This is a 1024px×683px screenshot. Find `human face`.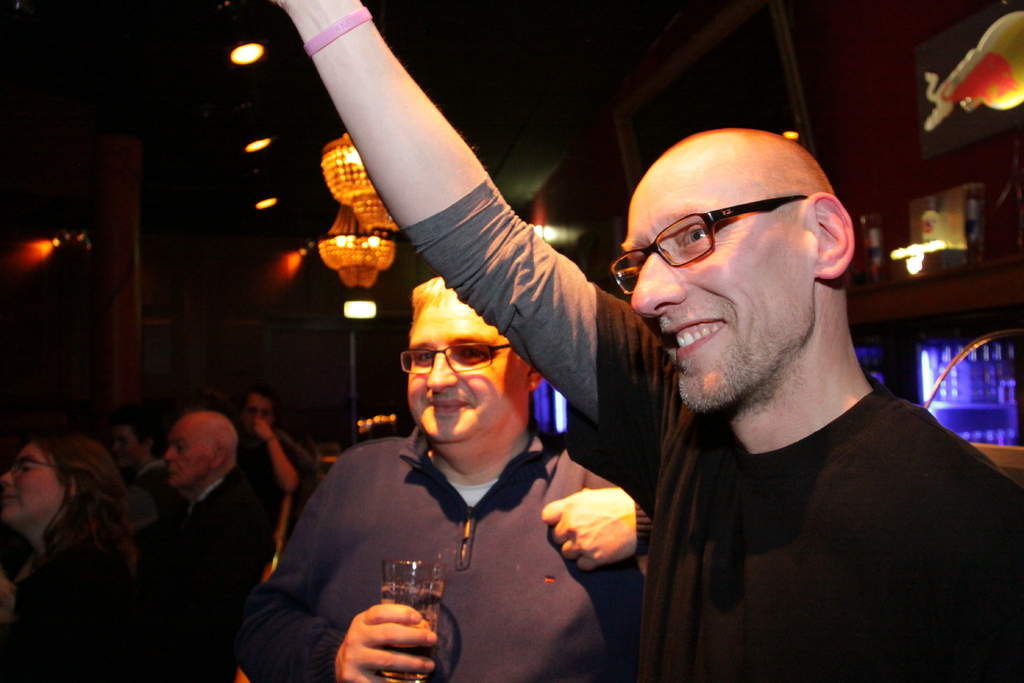
Bounding box: 164,416,209,488.
